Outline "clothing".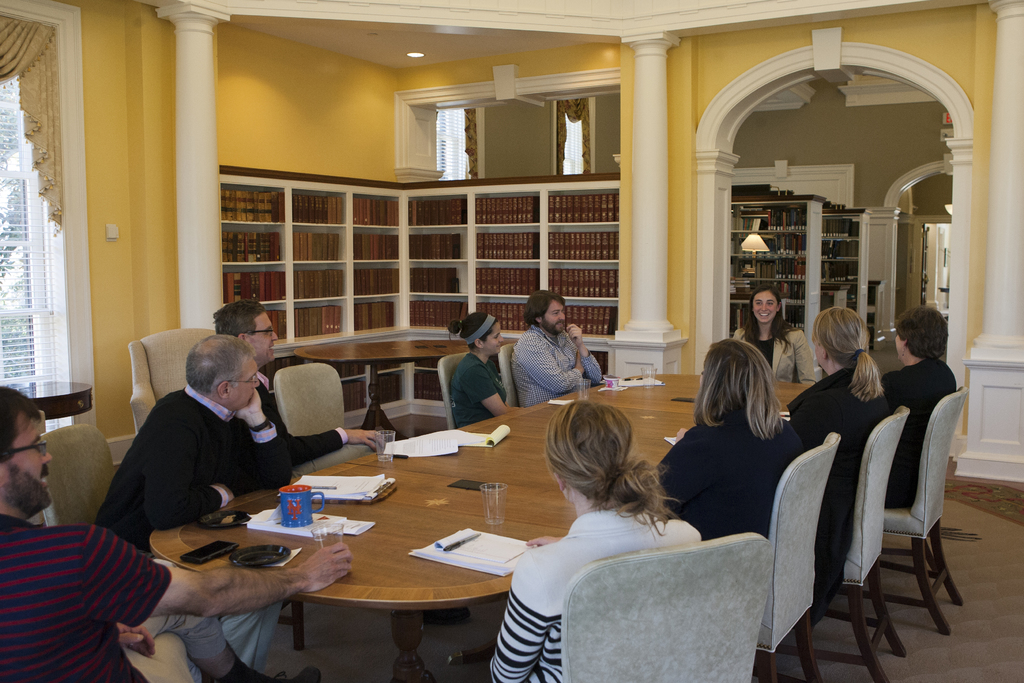
Outline: x1=0, y1=511, x2=175, y2=682.
